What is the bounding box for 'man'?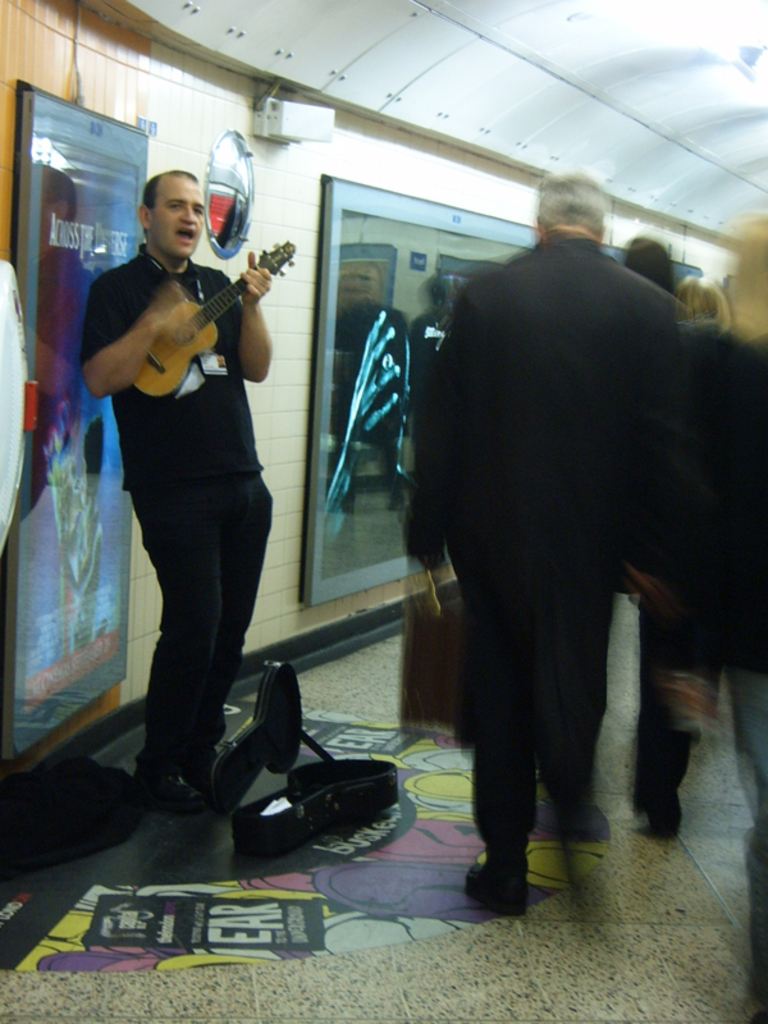
box(406, 166, 672, 918).
